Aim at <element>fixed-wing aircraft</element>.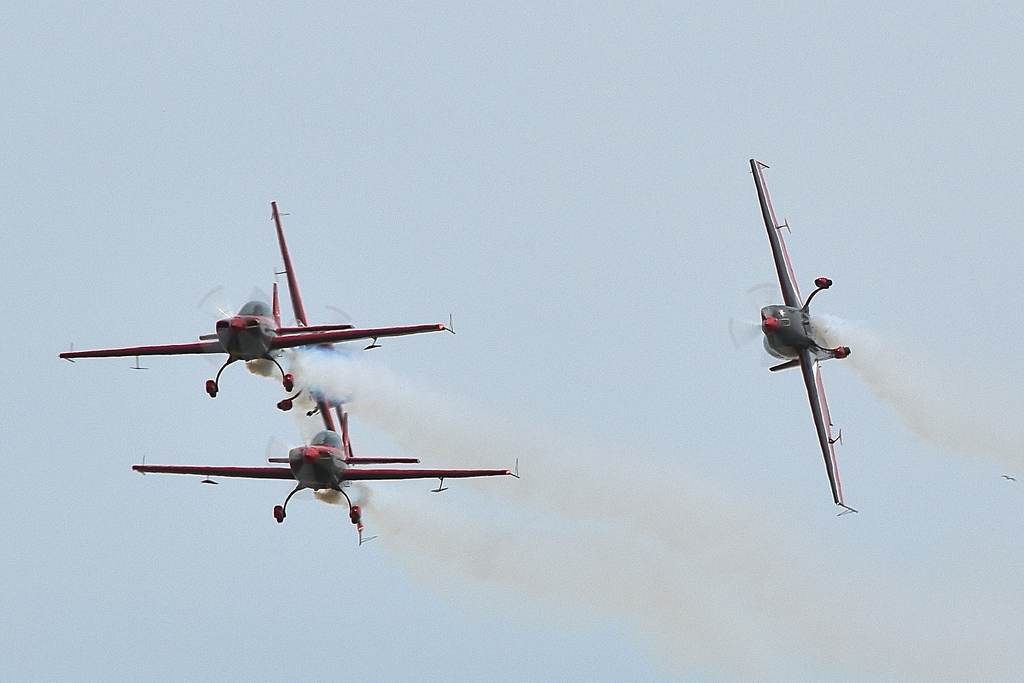
Aimed at <region>53, 277, 454, 399</region>.
